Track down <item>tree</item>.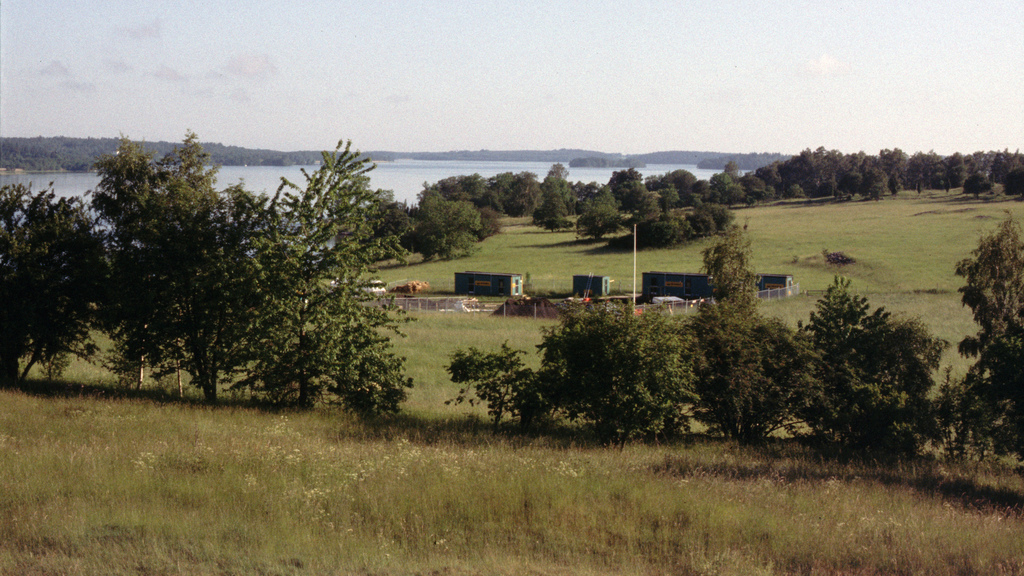
Tracked to 635 195 657 226.
